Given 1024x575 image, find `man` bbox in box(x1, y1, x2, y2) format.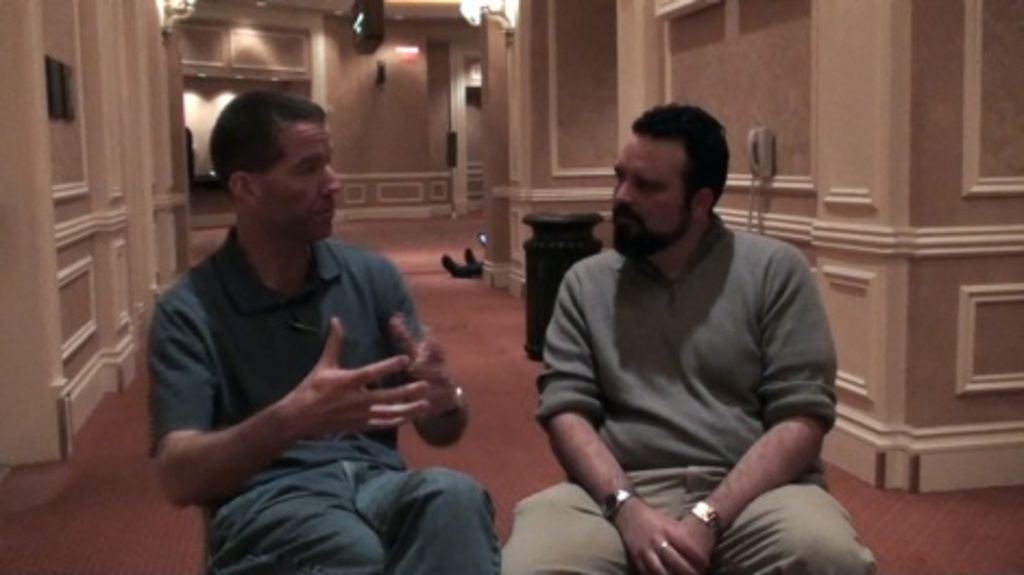
box(495, 100, 871, 573).
